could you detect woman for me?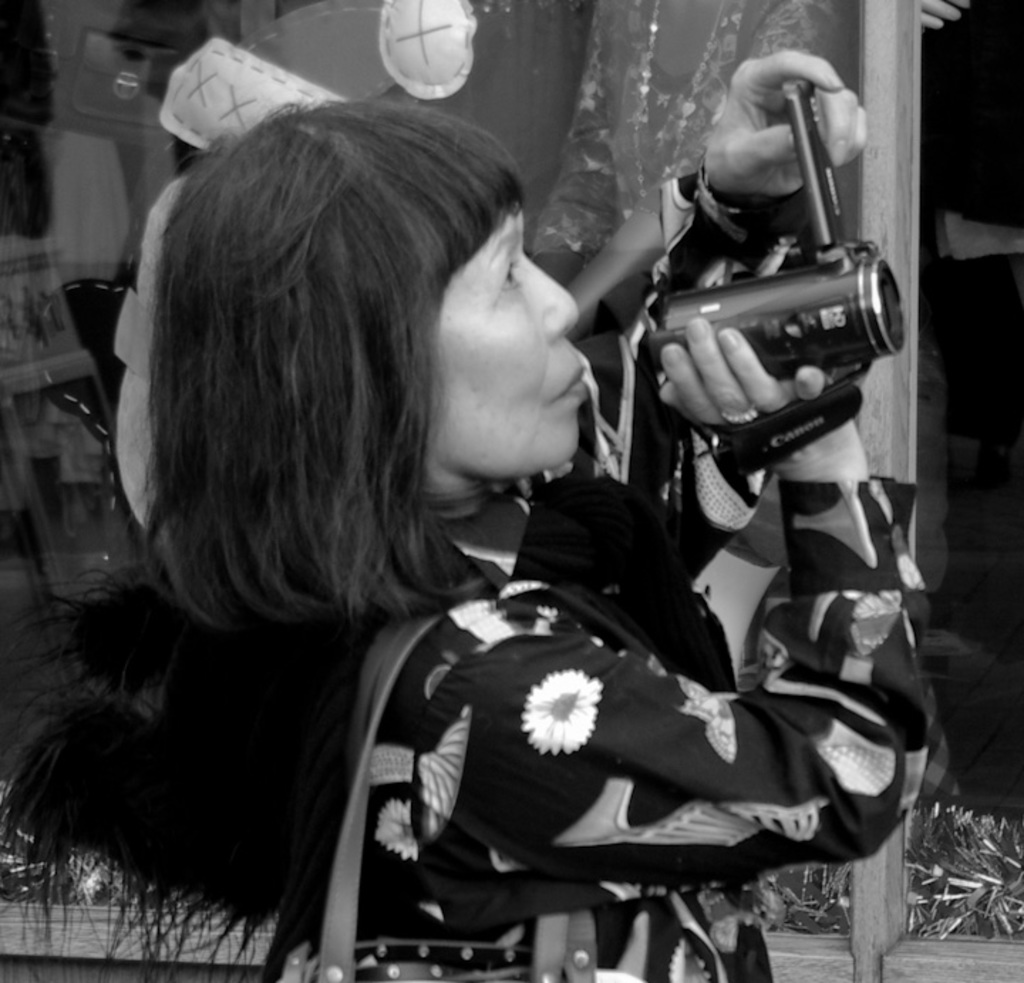
Detection result: (95,75,848,982).
